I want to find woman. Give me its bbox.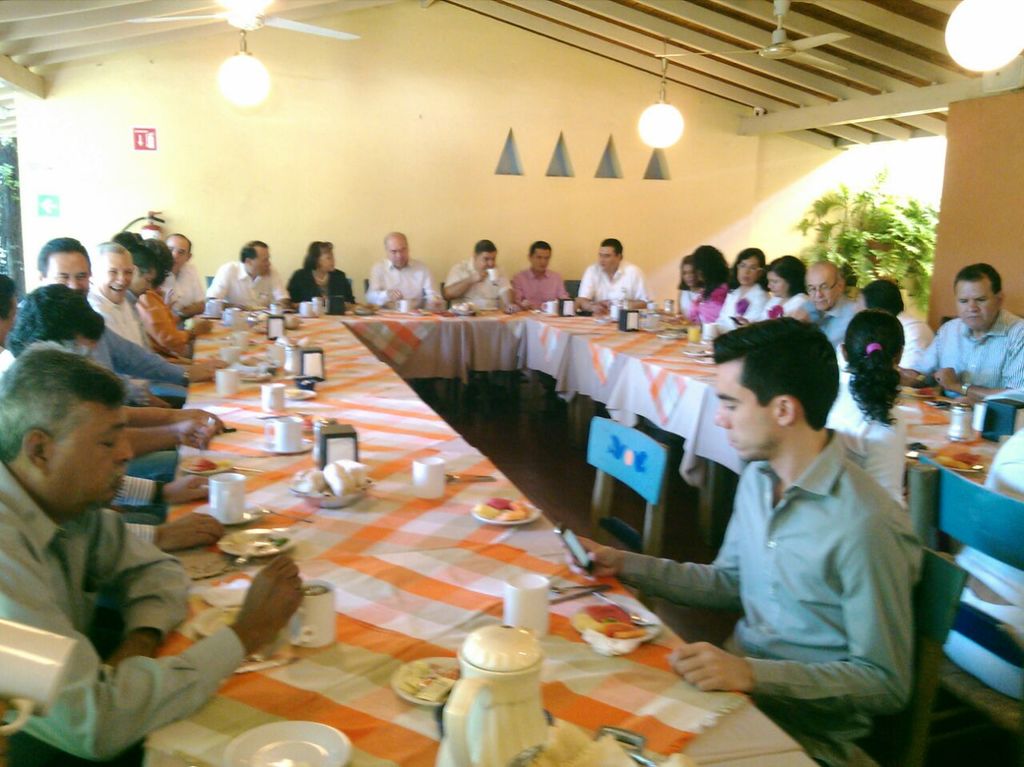
left=735, top=254, right=810, bottom=327.
